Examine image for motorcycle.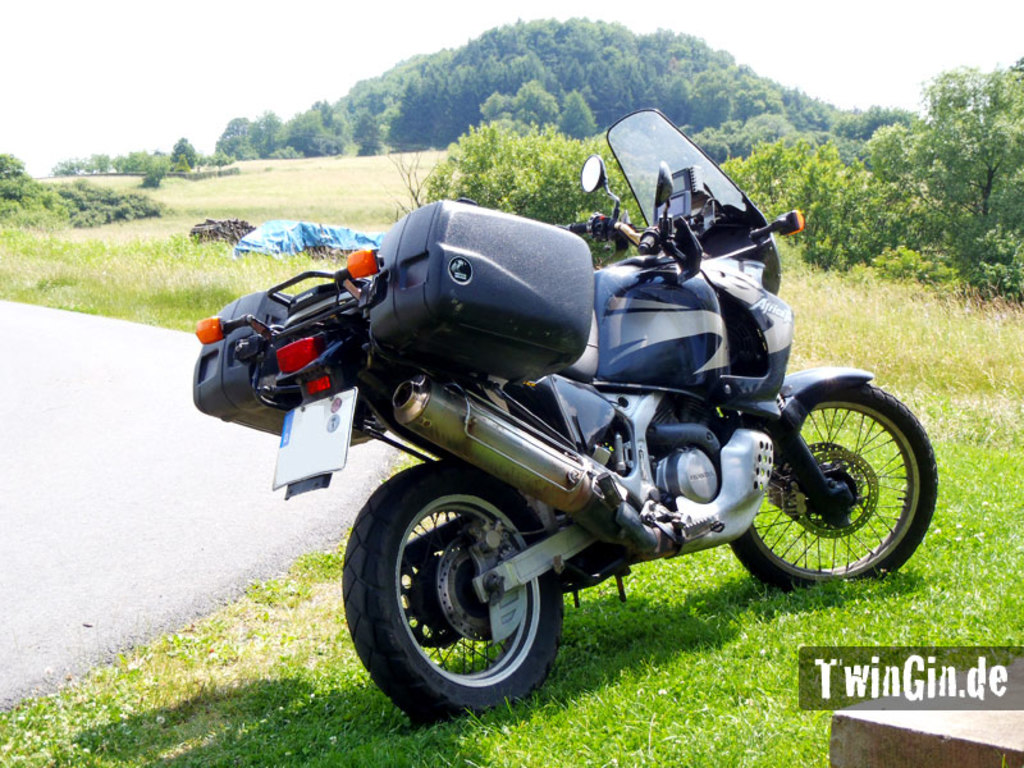
Examination result: rect(189, 169, 937, 716).
